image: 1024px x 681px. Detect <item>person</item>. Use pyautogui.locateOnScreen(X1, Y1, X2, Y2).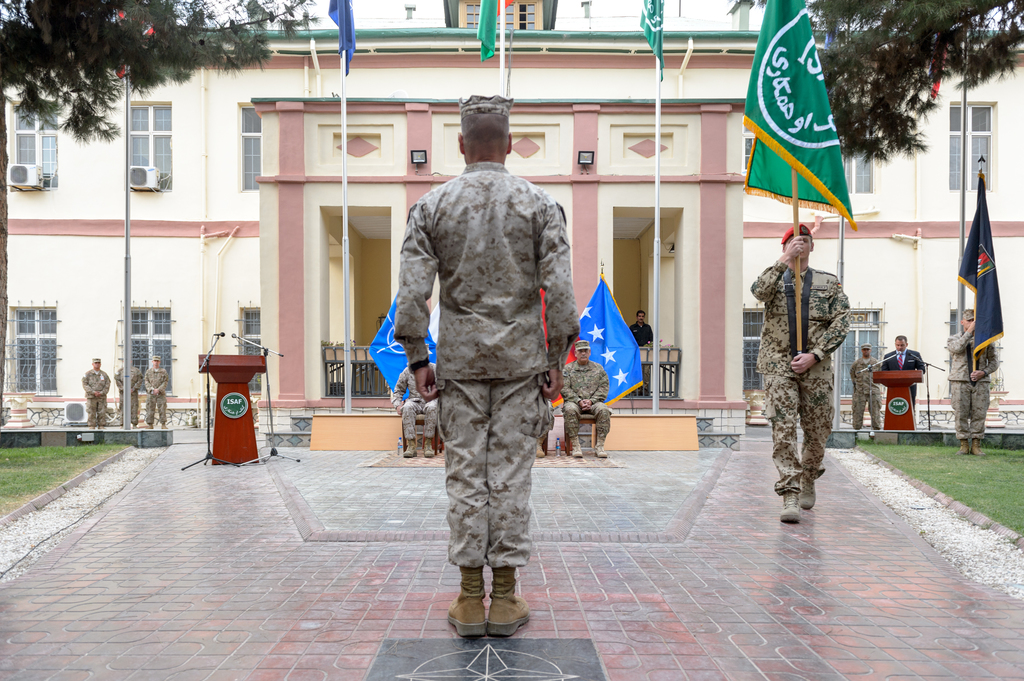
pyautogui.locateOnScreen(113, 357, 141, 432).
